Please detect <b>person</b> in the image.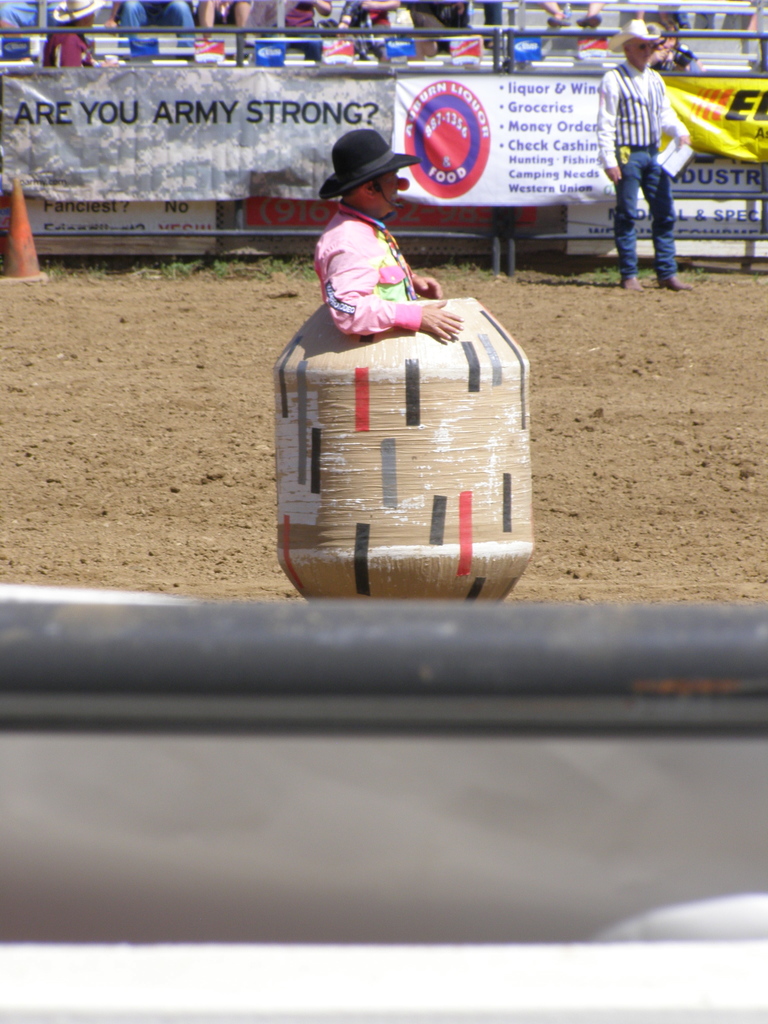
589, 23, 696, 294.
